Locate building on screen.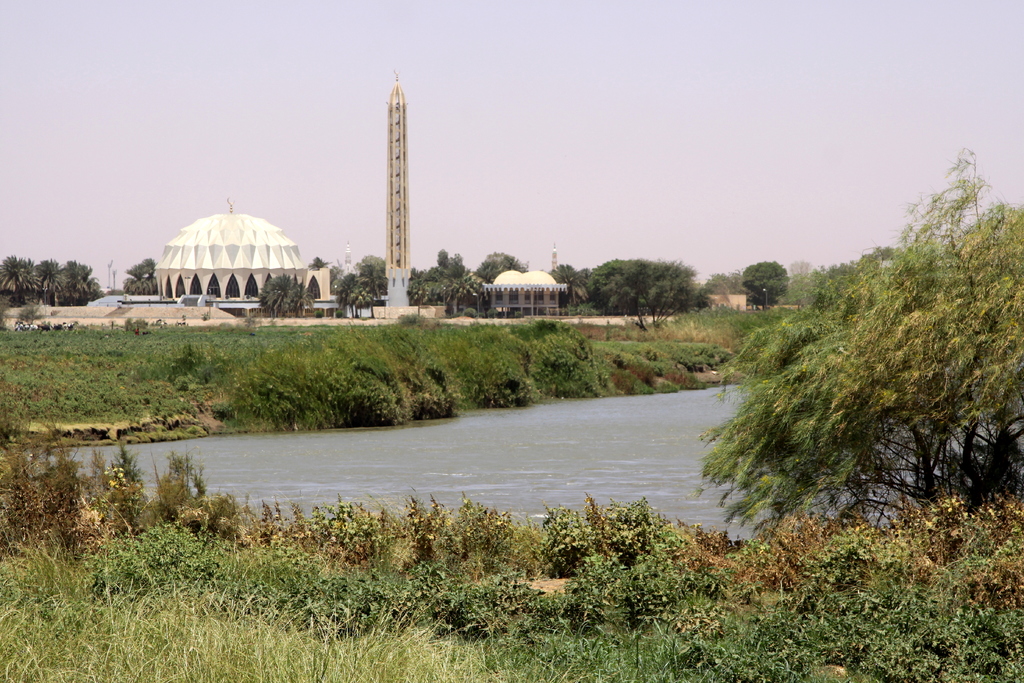
On screen at 152, 209, 310, 304.
